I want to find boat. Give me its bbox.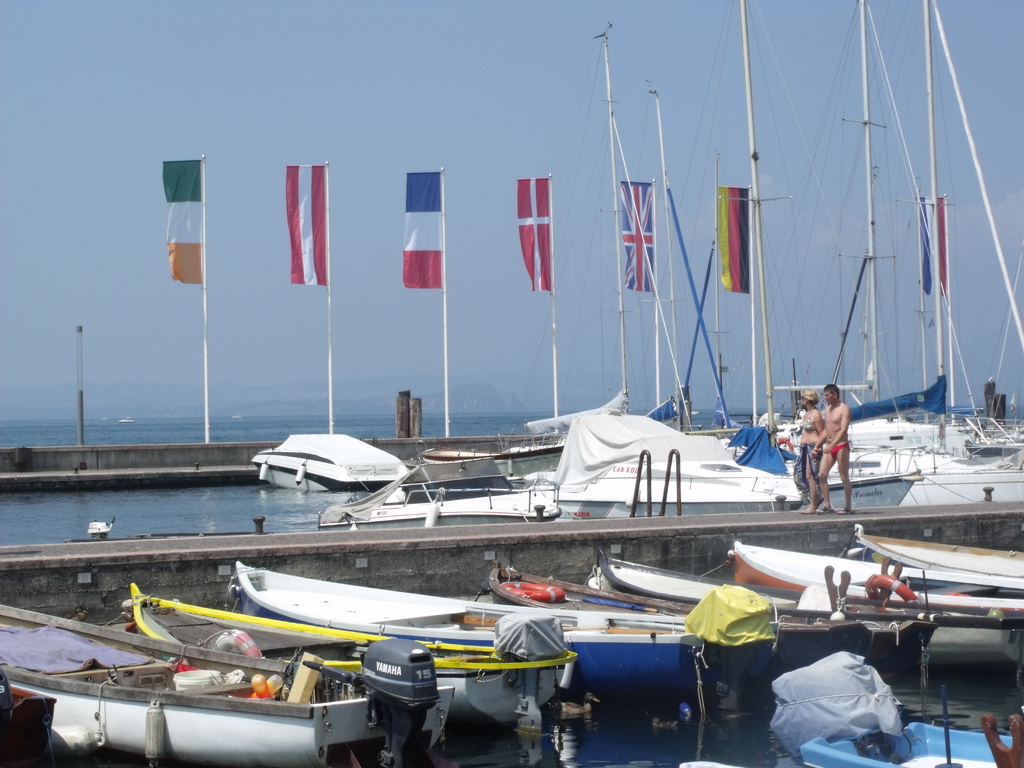
detection(474, 559, 941, 680).
